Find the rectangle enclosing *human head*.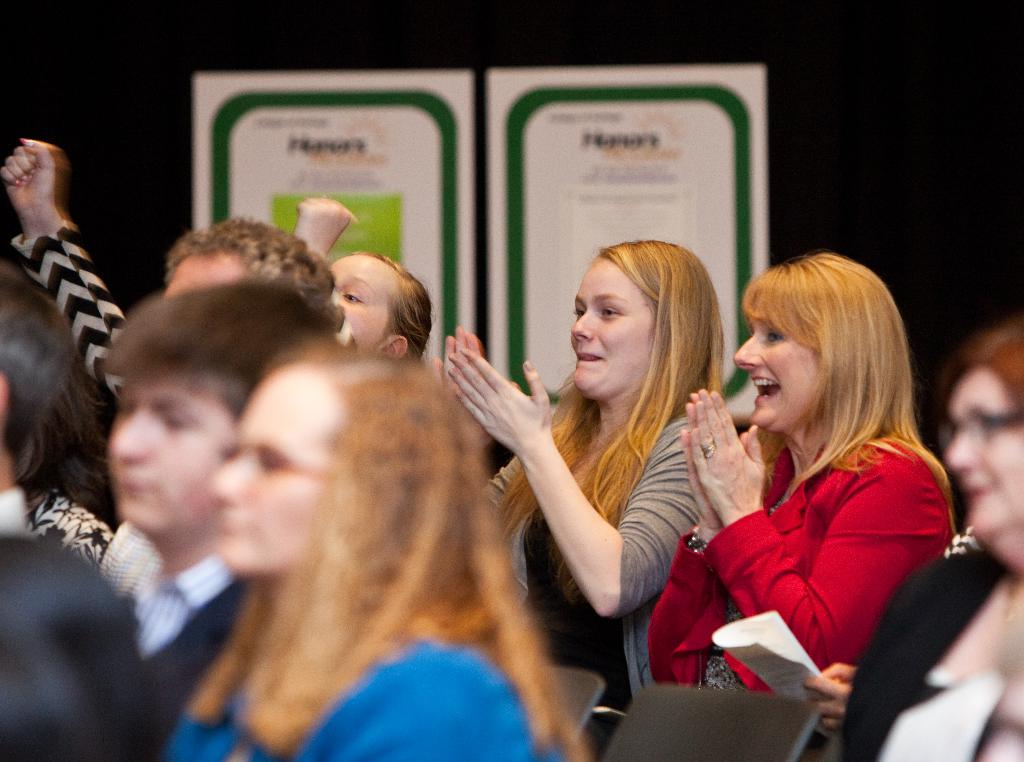
bbox=(215, 345, 465, 578).
